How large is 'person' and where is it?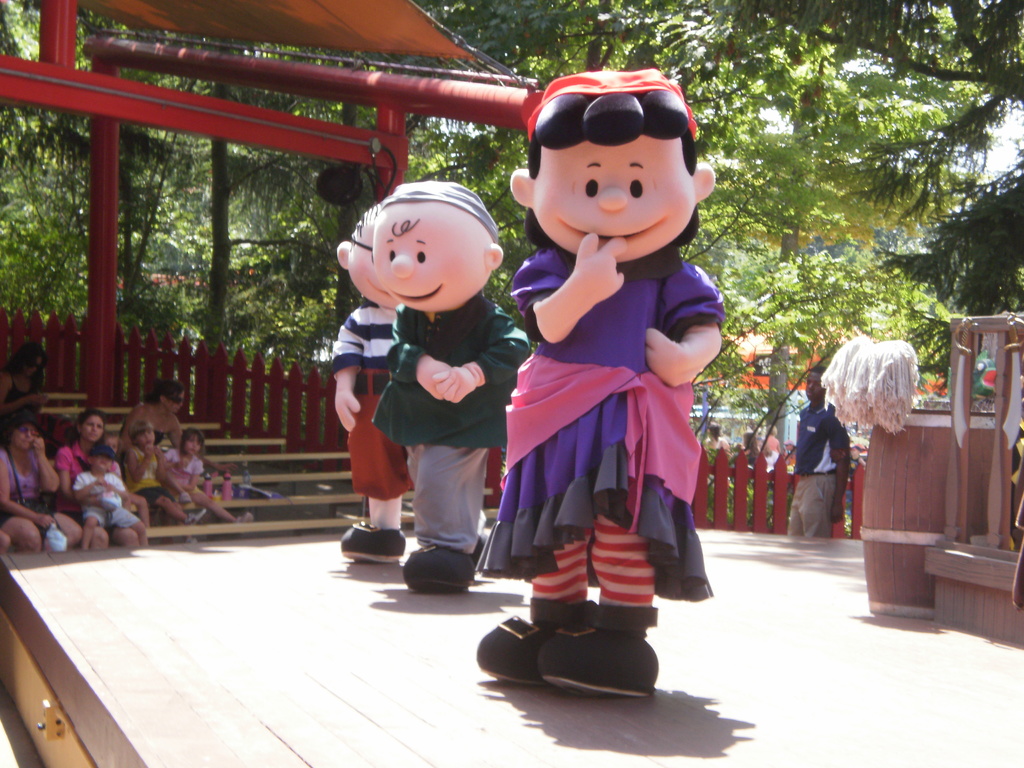
Bounding box: 737,424,764,475.
